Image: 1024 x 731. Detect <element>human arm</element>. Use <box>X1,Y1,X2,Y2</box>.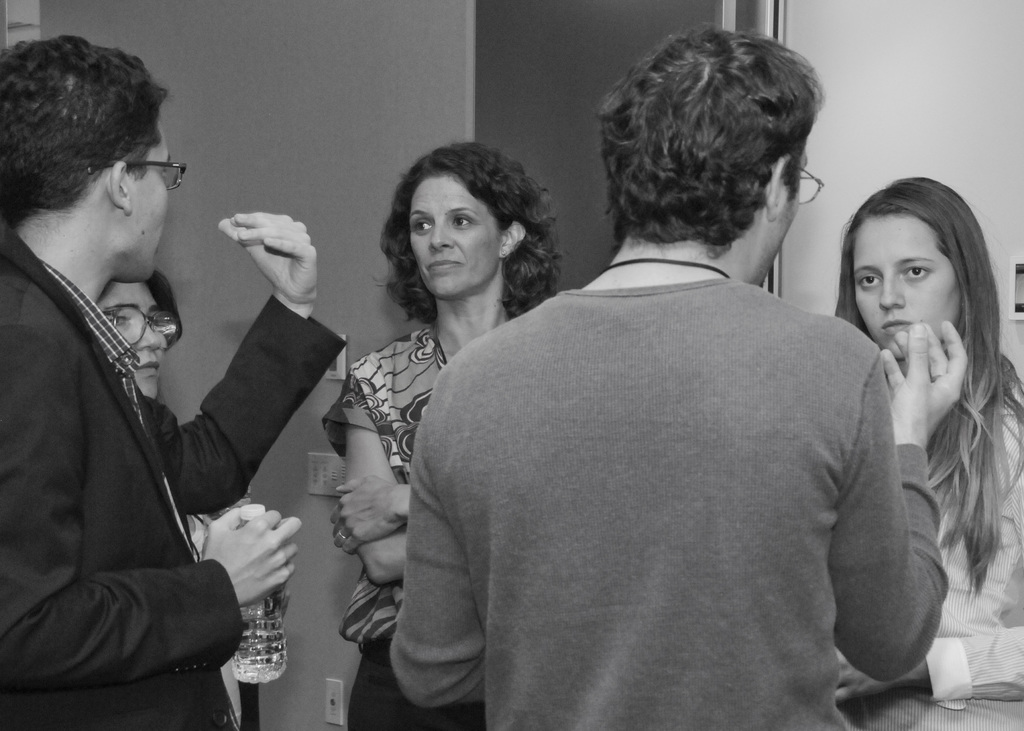
<box>117,193,349,523</box>.
